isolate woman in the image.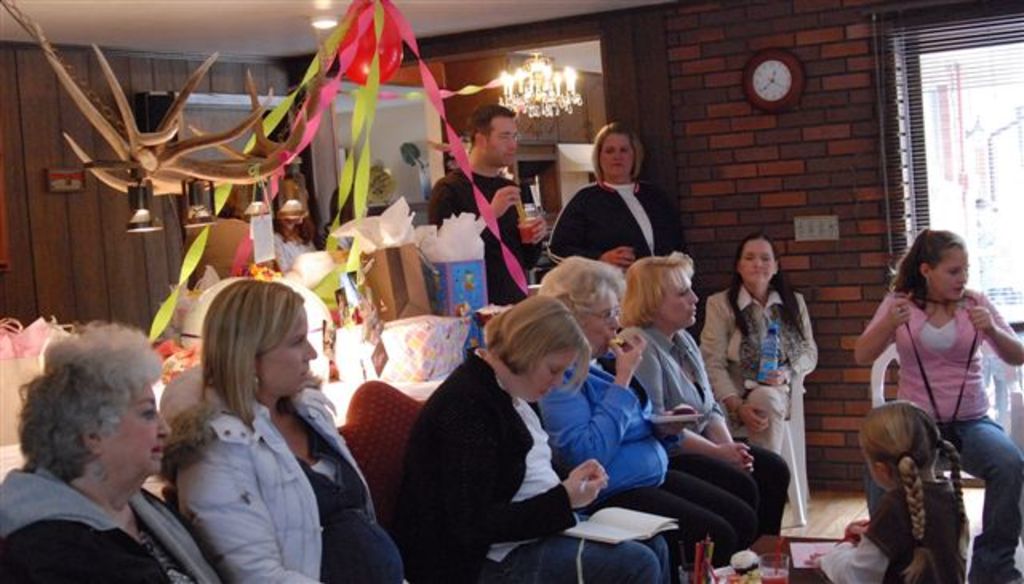
Isolated region: <bbox>397, 296, 674, 578</bbox>.
